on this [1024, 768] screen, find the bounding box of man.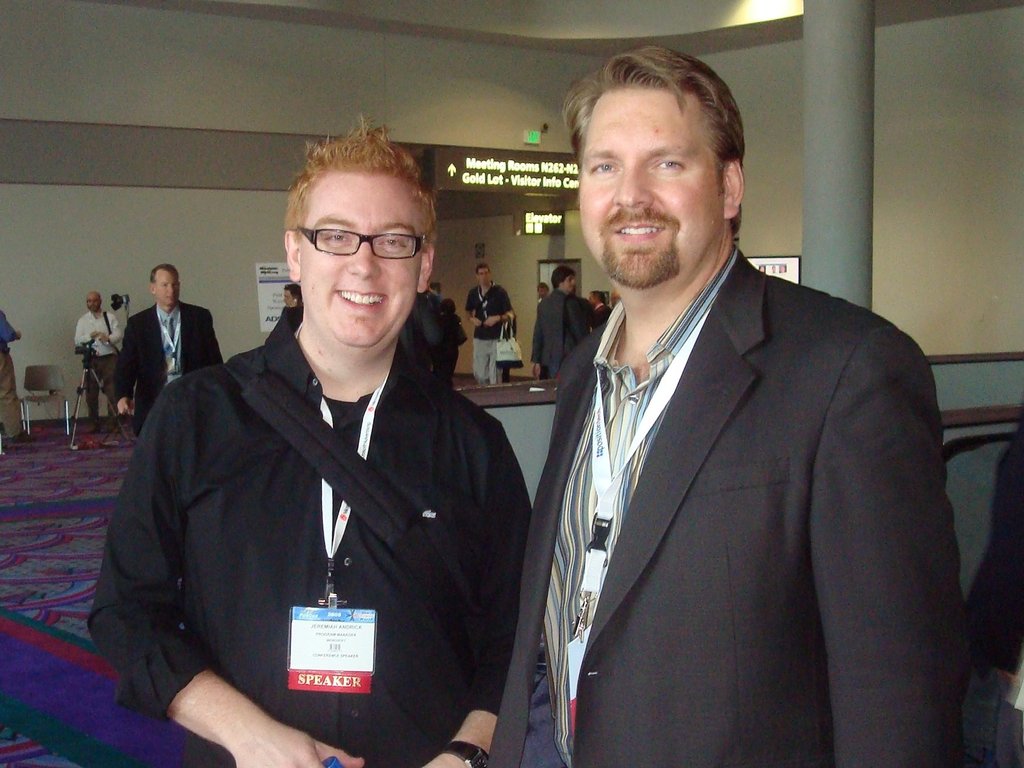
Bounding box: crop(111, 259, 223, 434).
